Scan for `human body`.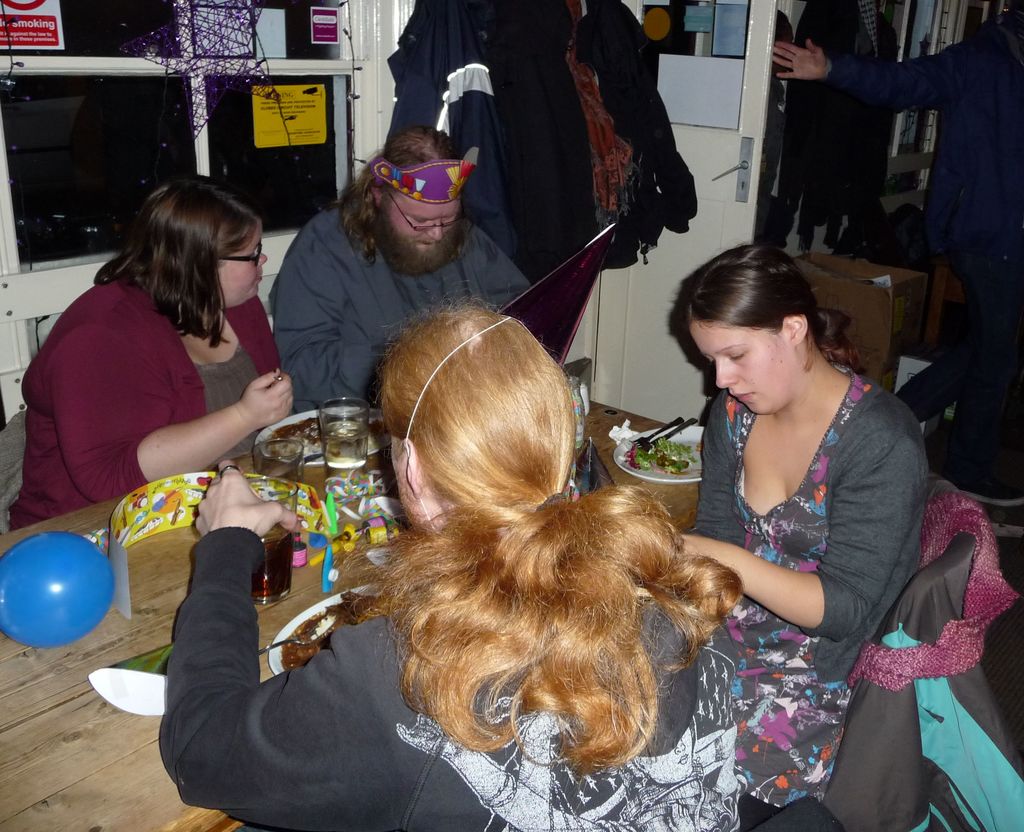
Scan result: 774, 10, 1023, 540.
